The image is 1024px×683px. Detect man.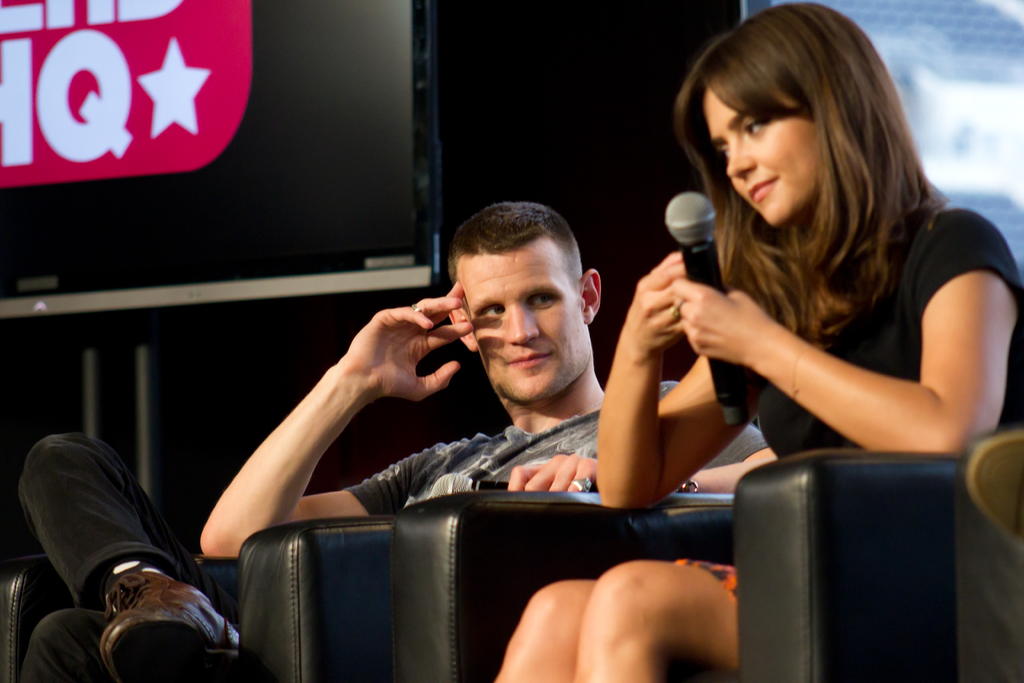
Detection: 11:200:762:667.
